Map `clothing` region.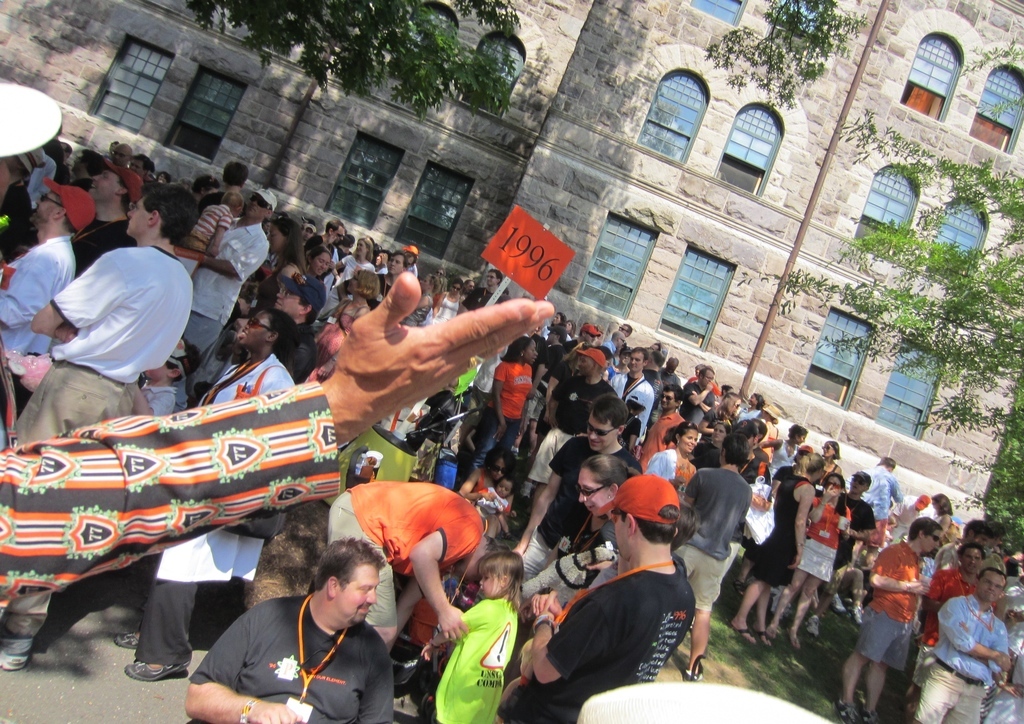
Mapped to bbox=[433, 579, 524, 711].
